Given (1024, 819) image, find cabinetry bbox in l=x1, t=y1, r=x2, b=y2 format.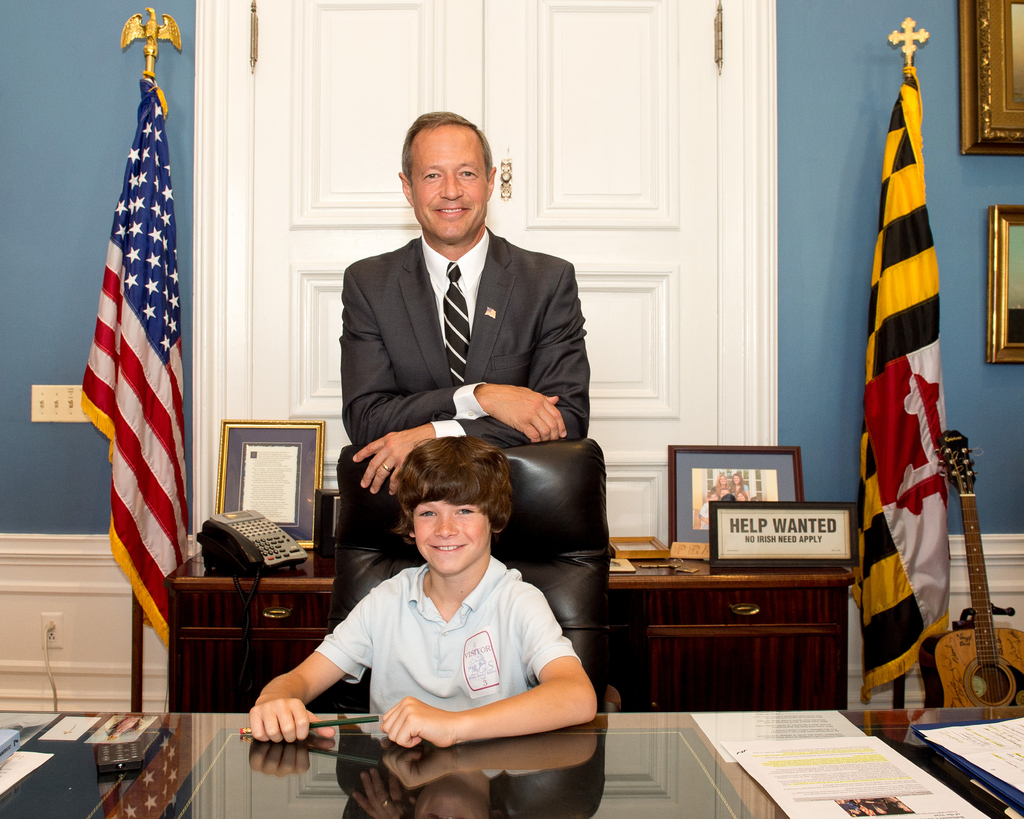
l=154, t=536, r=863, b=720.
